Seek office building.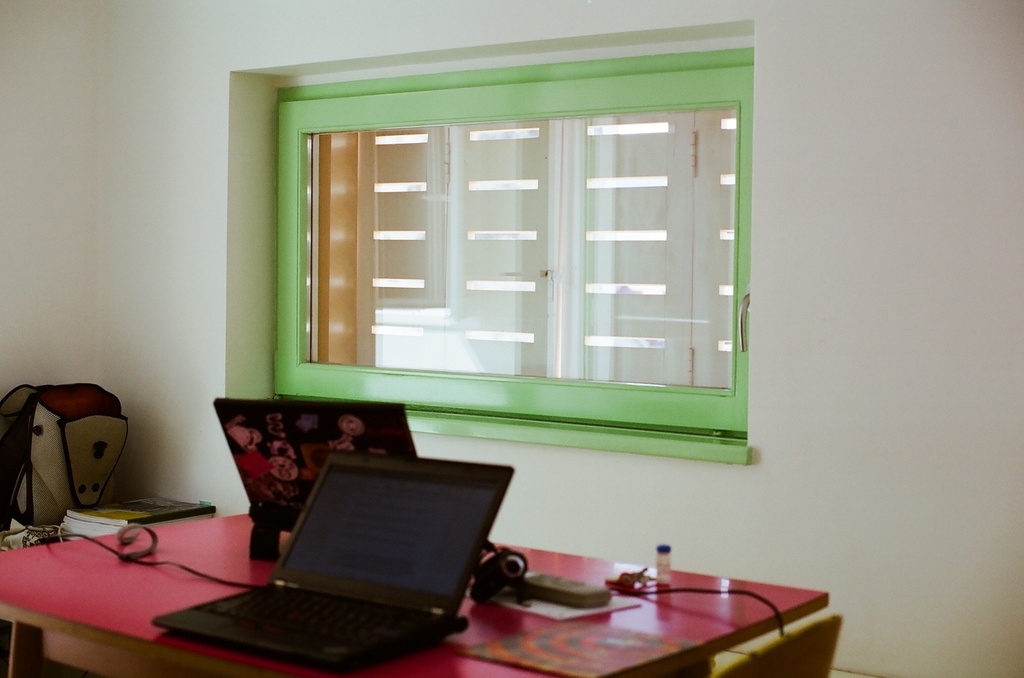
0:0:1023:677.
